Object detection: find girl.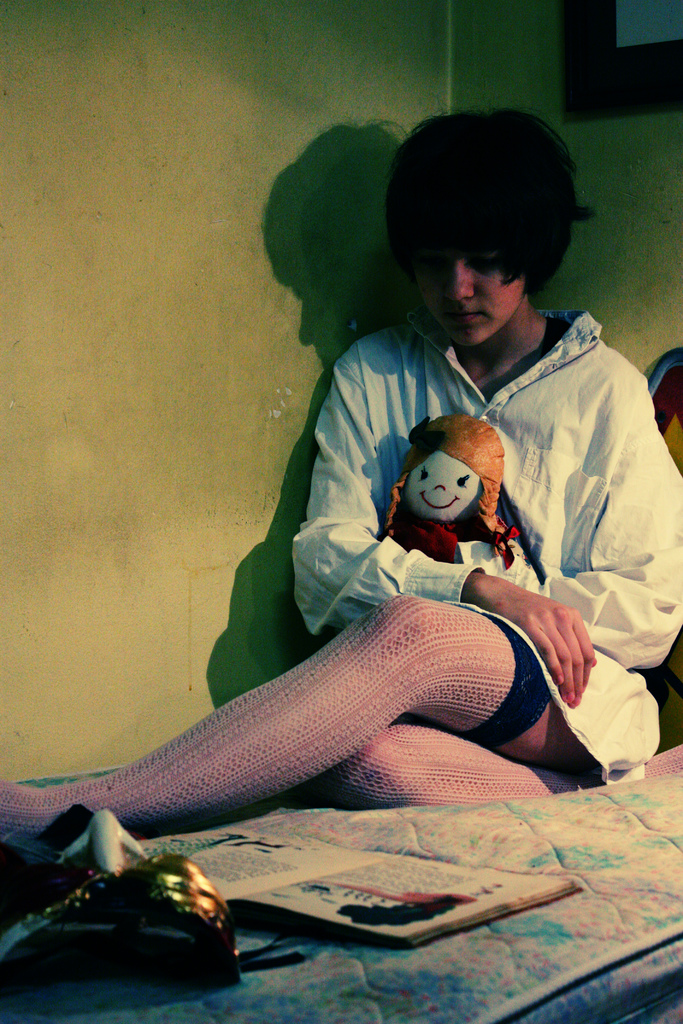
bbox=(2, 99, 681, 842).
